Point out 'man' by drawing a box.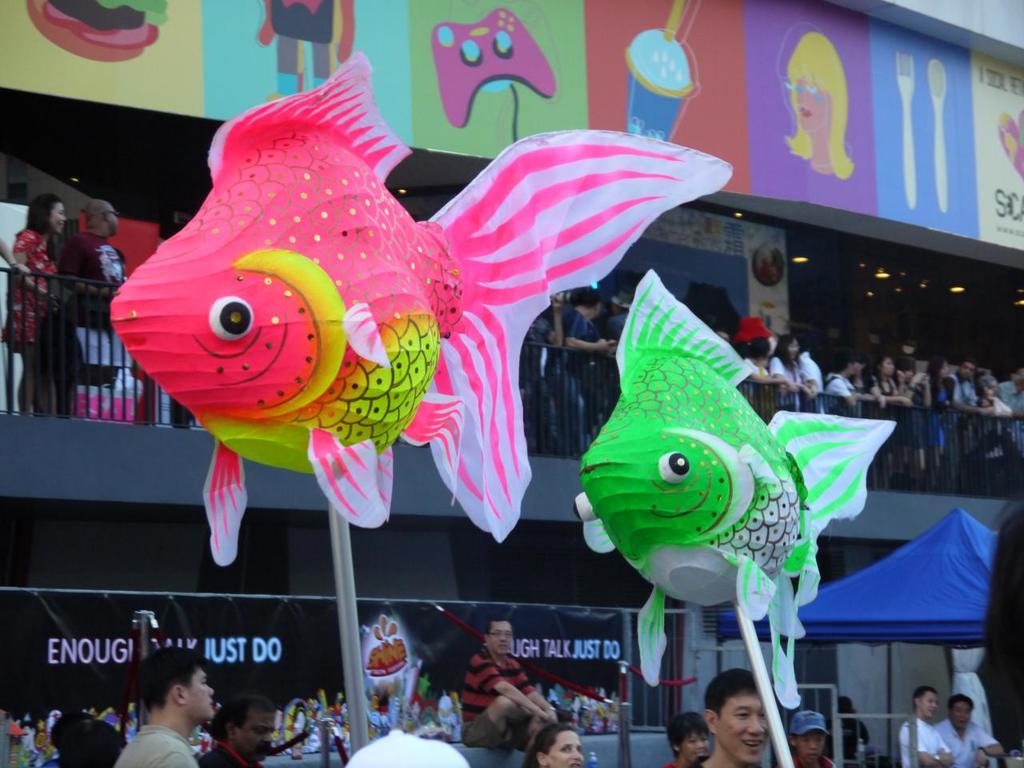
crop(113, 654, 215, 767).
